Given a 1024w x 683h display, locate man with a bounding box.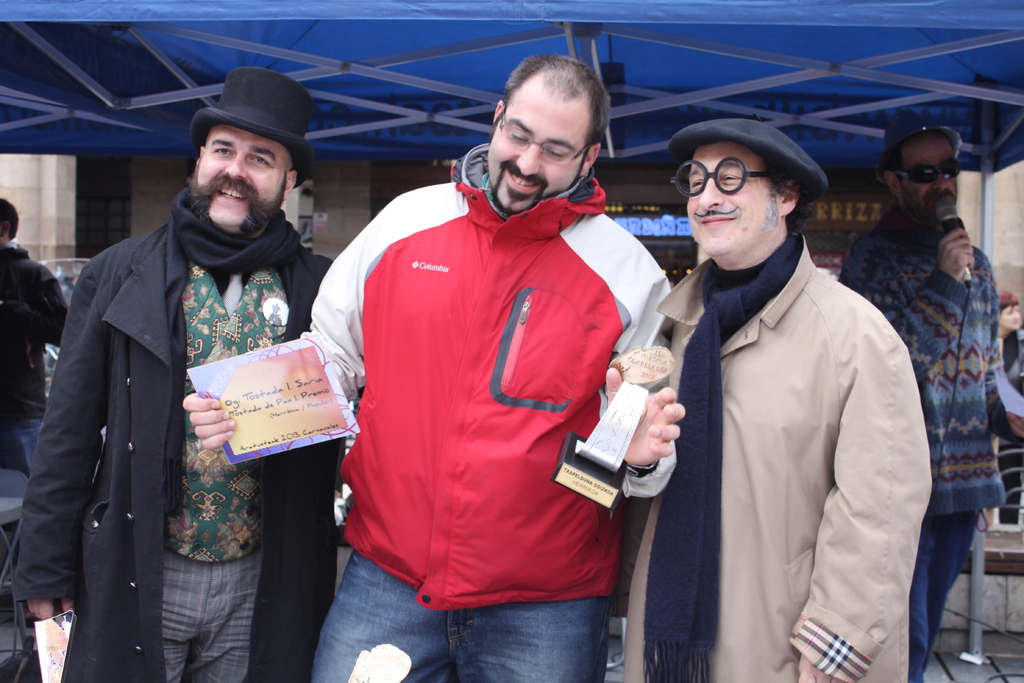
Located: (x1=0, y1=195, x2=68, y2=630).
